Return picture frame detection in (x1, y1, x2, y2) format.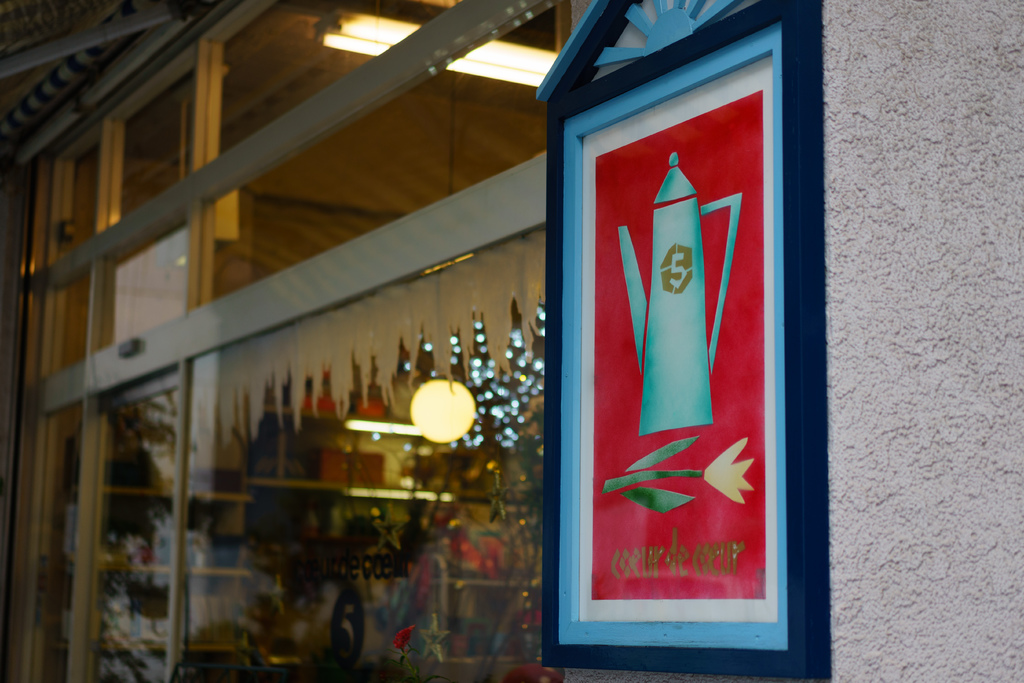
(555, 40, 827, 674).
